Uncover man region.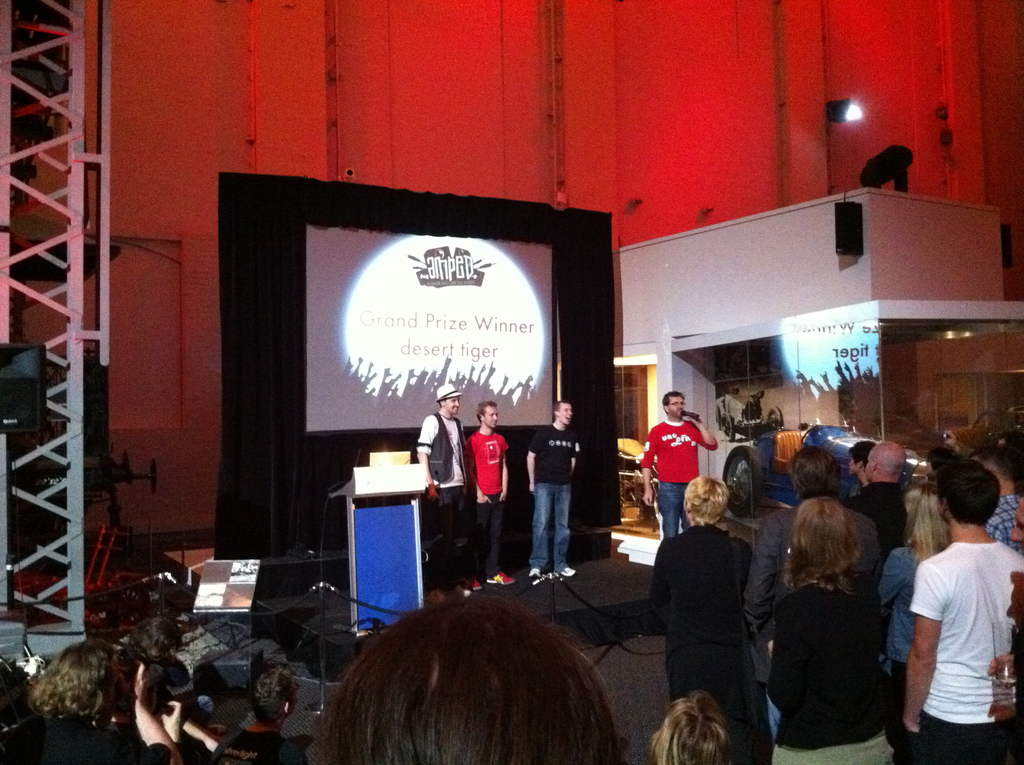
Uncovered: (411,382,482,598).
